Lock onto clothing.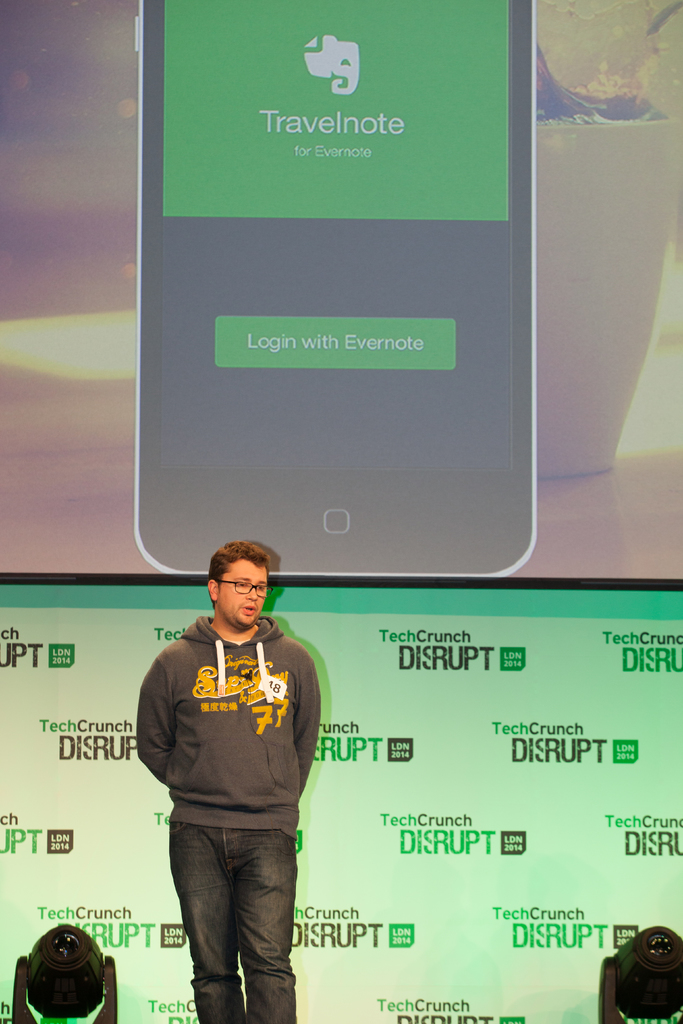
Locked: crop(128, 596, 325, 1023).
